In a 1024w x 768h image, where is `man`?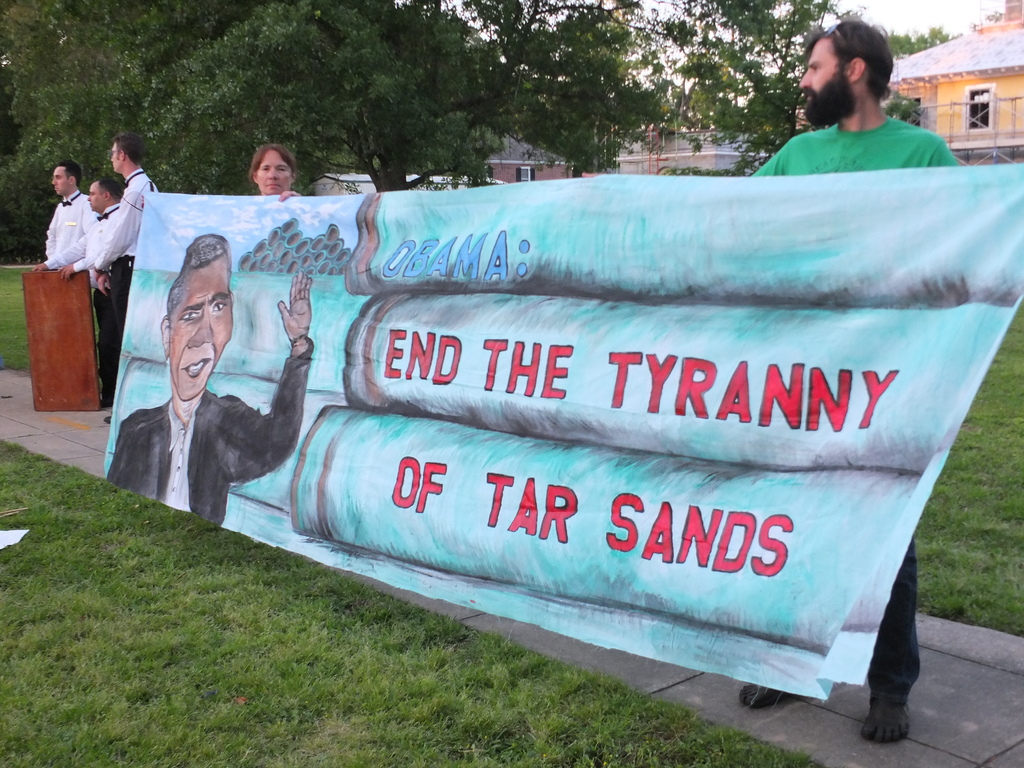
Rect(108, 249, 312, 547).
